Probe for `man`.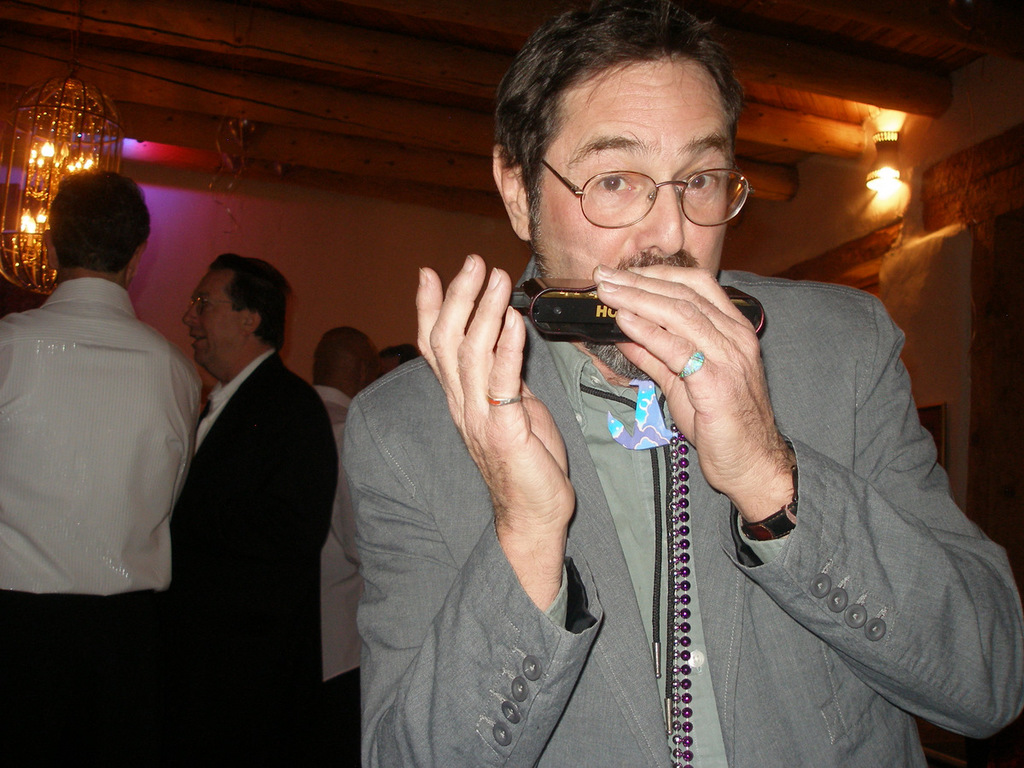
Probe result: region(309, 35, 986, 743).
